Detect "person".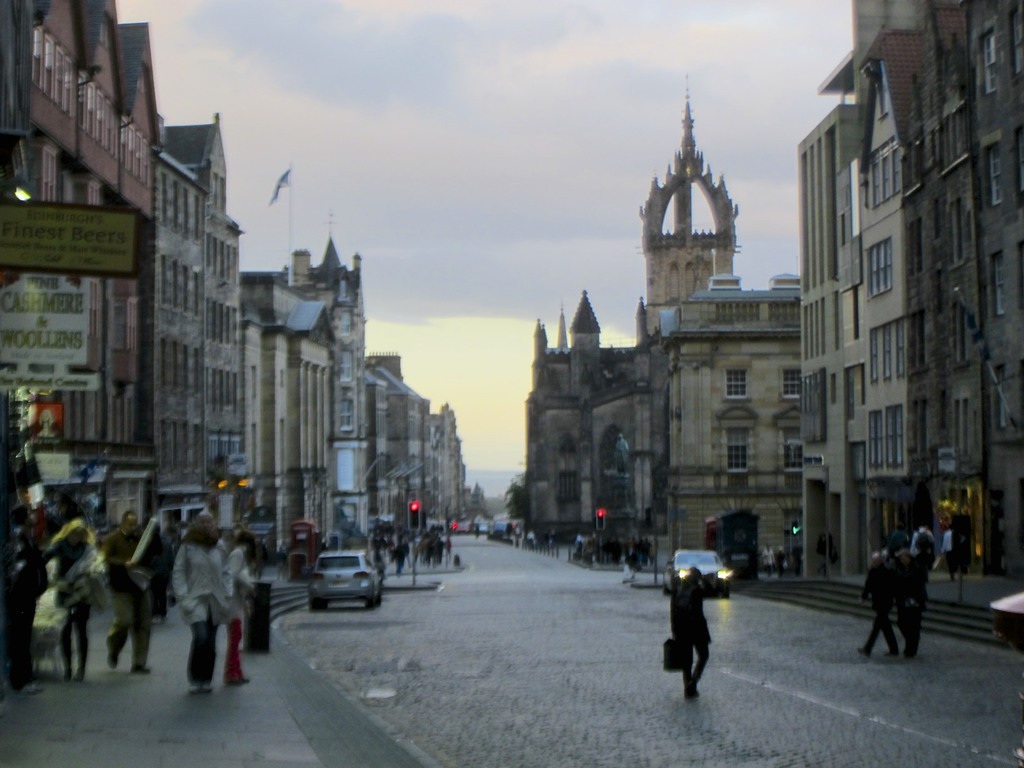
Detected at rect(861, 535, 910, 660).
